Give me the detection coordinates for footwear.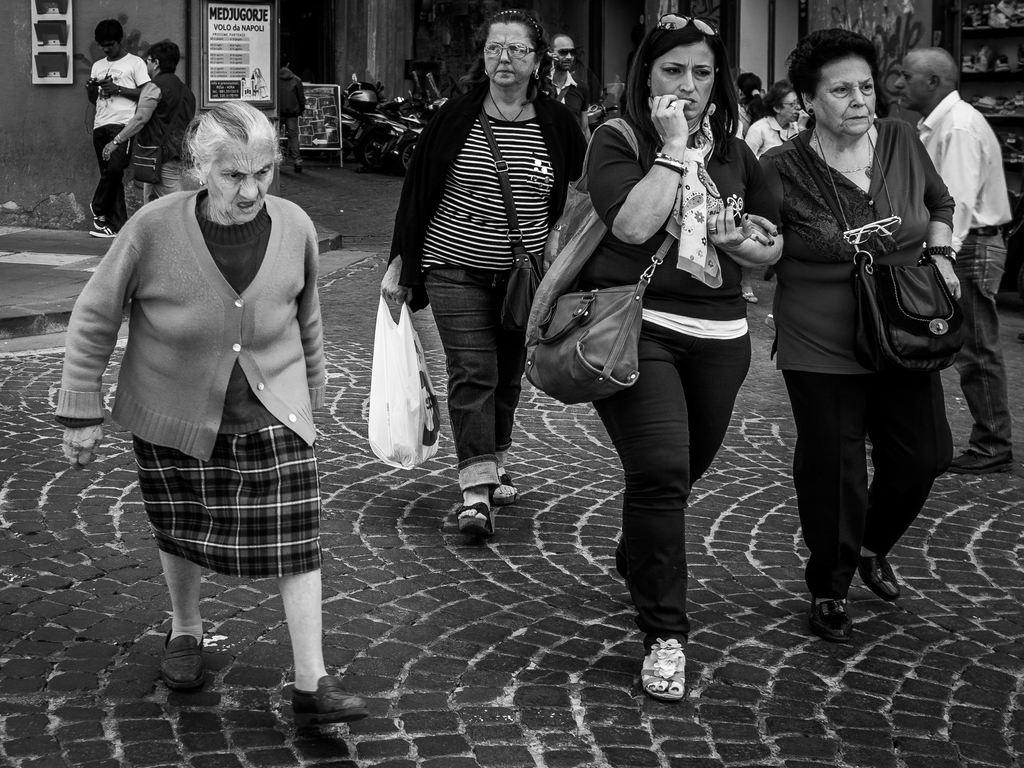
bbox=(89, 228, 118, 239).
